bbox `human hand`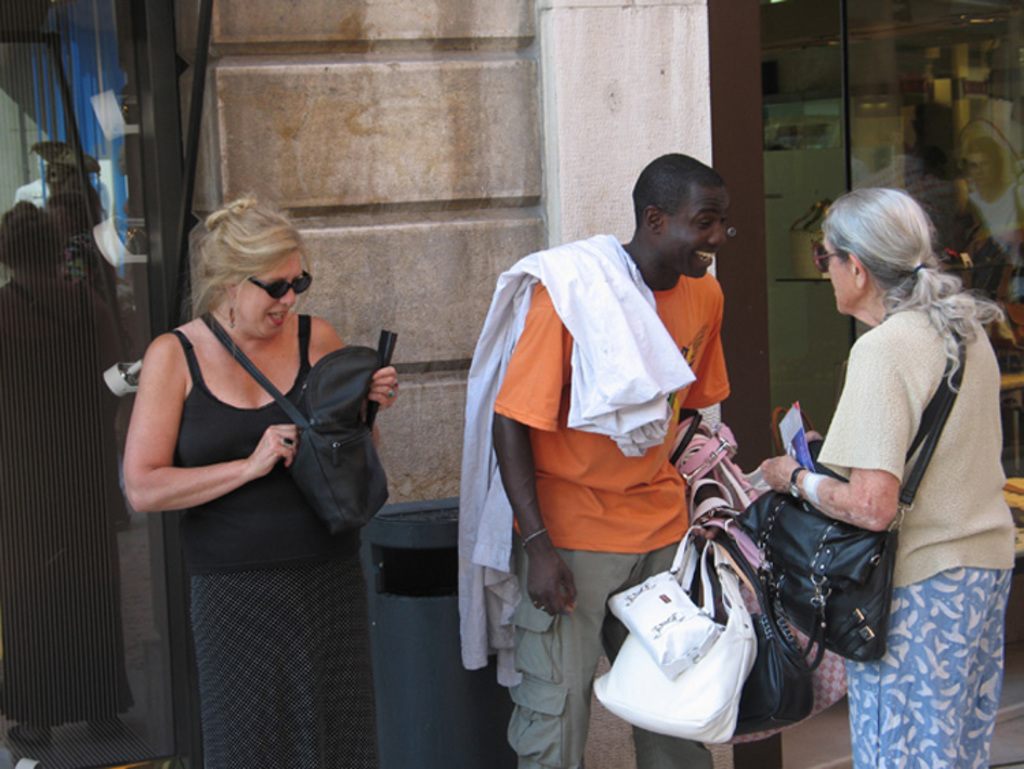
locate(363, 362, 406, 414)
